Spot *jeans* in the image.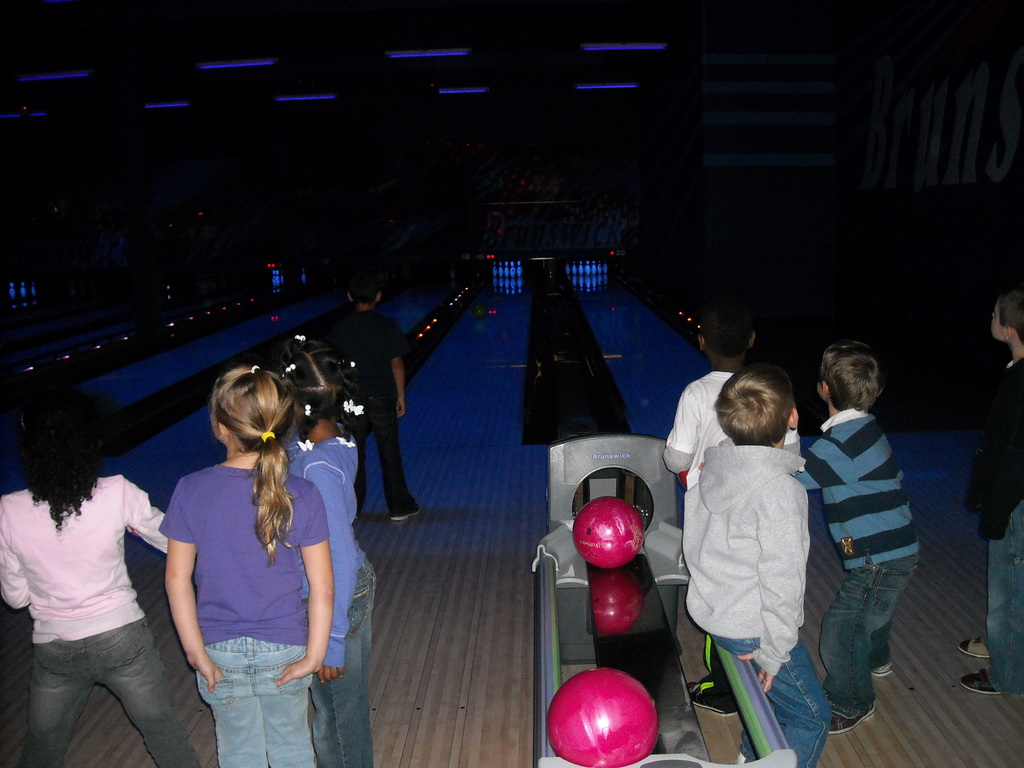
*jeans* found at select_region(984, 502, 1023, 715).
